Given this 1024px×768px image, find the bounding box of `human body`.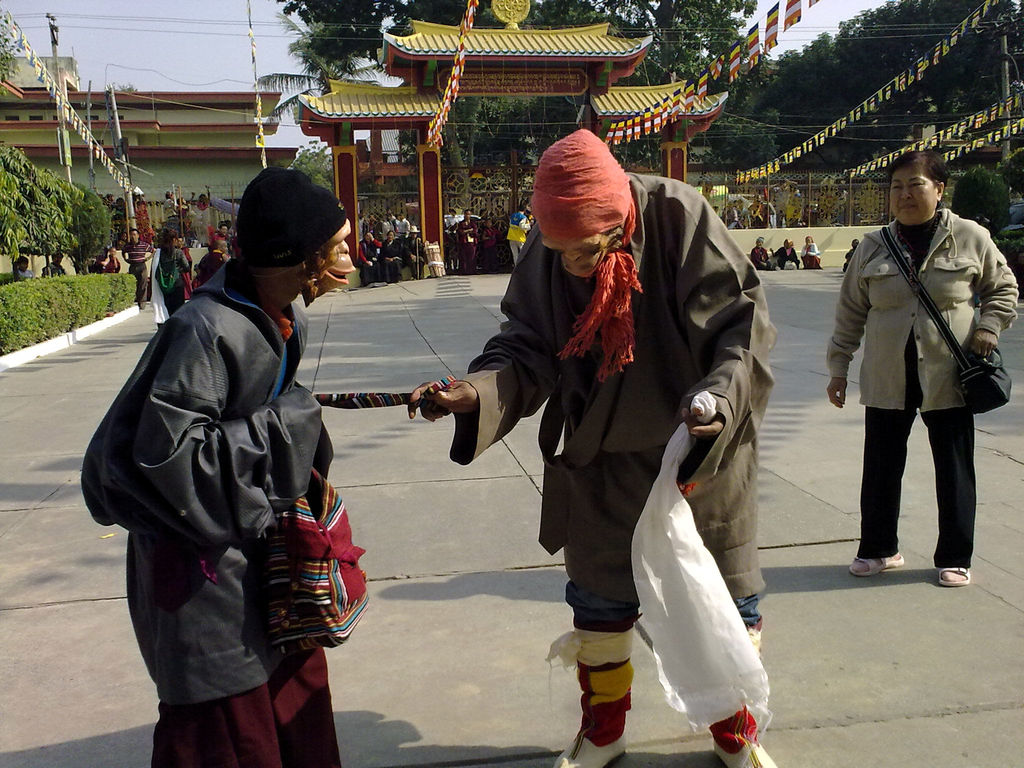
locate(14, 268, 33, 279).
